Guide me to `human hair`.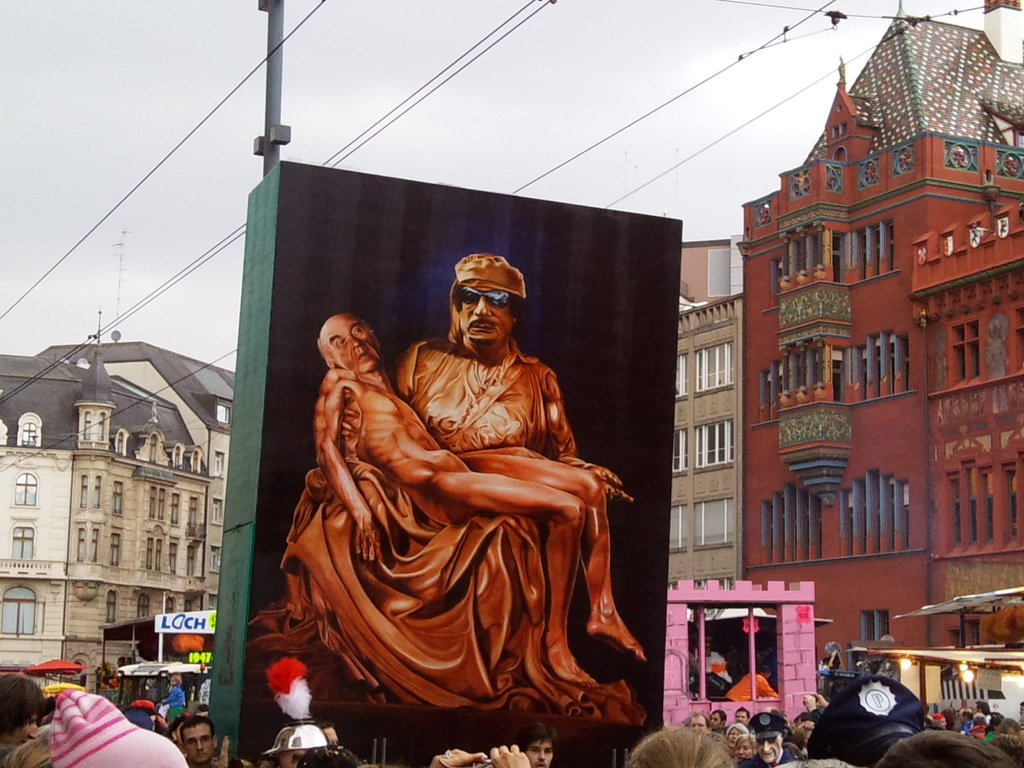
Guidance: locate(964, 712, 975, 722).
